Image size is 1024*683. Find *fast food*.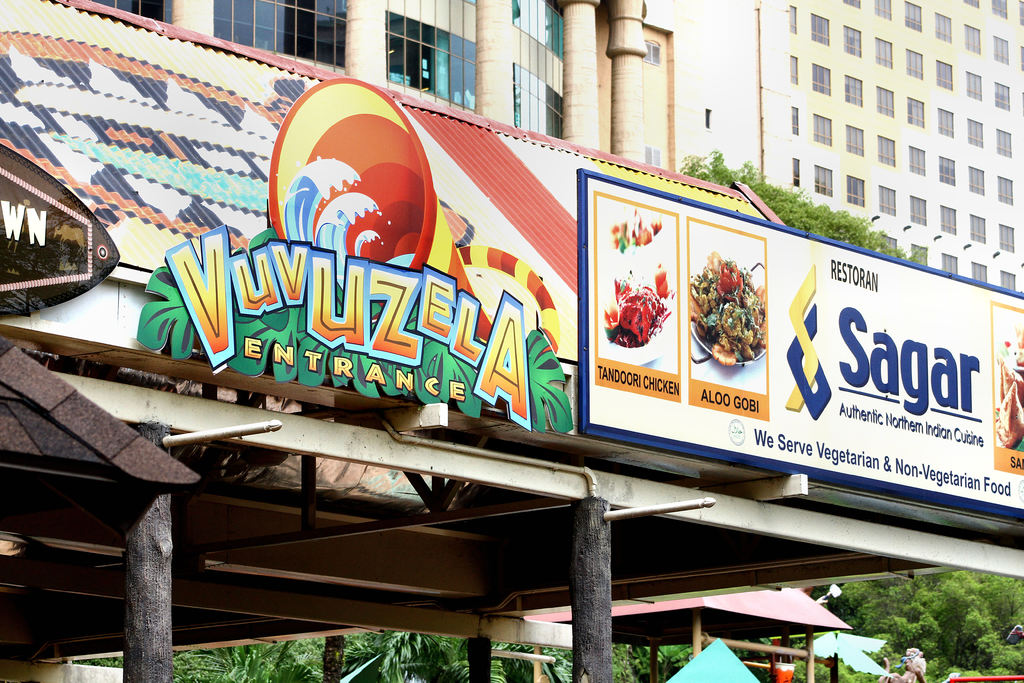
bbox(688, 251, 764, 368).
